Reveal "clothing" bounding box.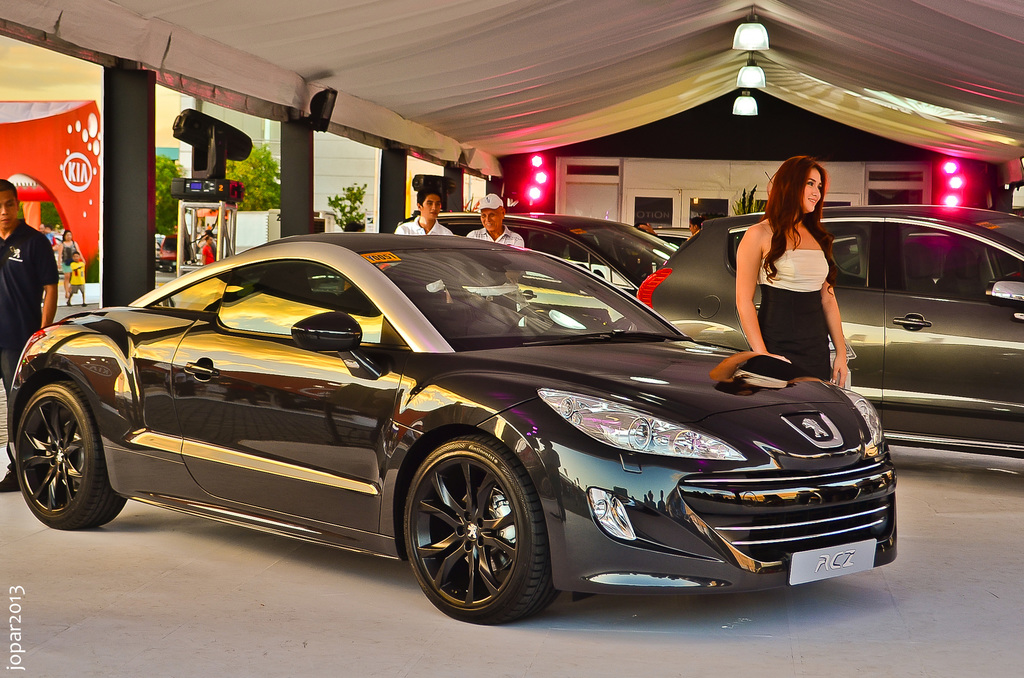
Revealed: [left=204, top=239, right=218, bottom=266].
